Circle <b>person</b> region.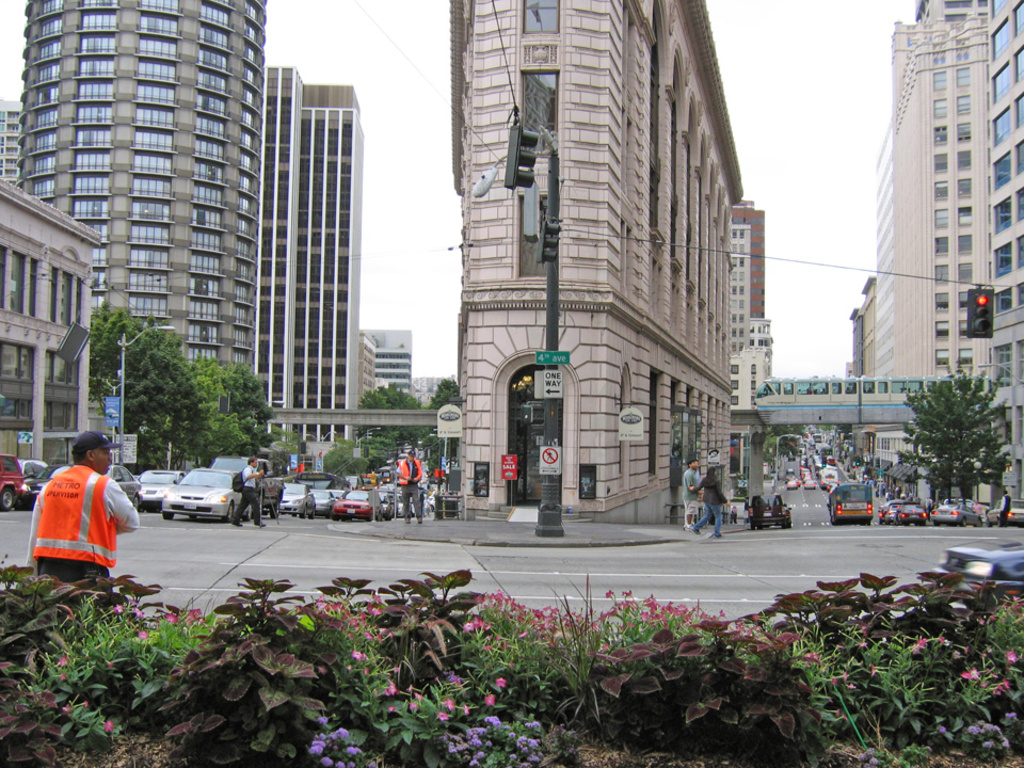
Region: [688, 462, 733, 537].
